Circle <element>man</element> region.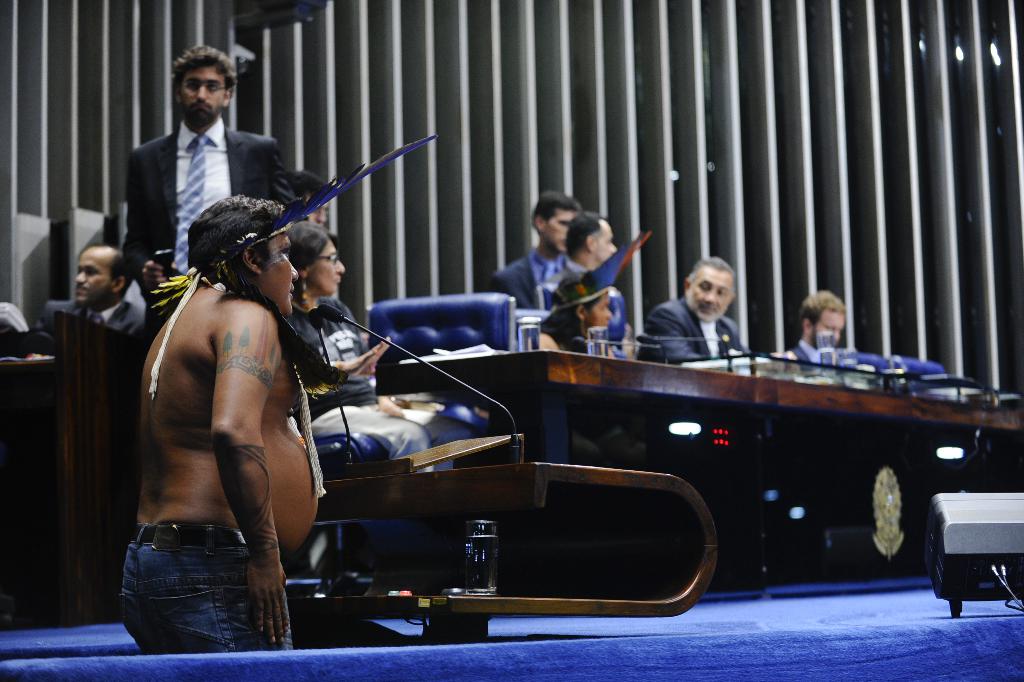
Region: rect(114, 136, 446, 654).
